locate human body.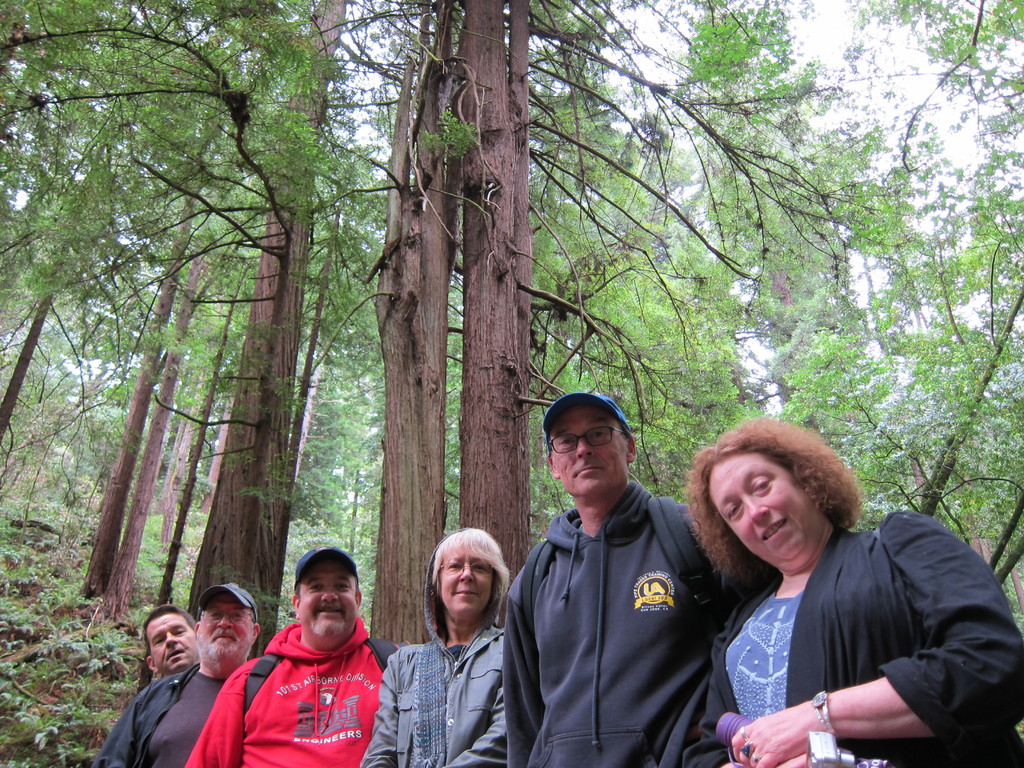
Bounding box: [682,416,1023,766].
